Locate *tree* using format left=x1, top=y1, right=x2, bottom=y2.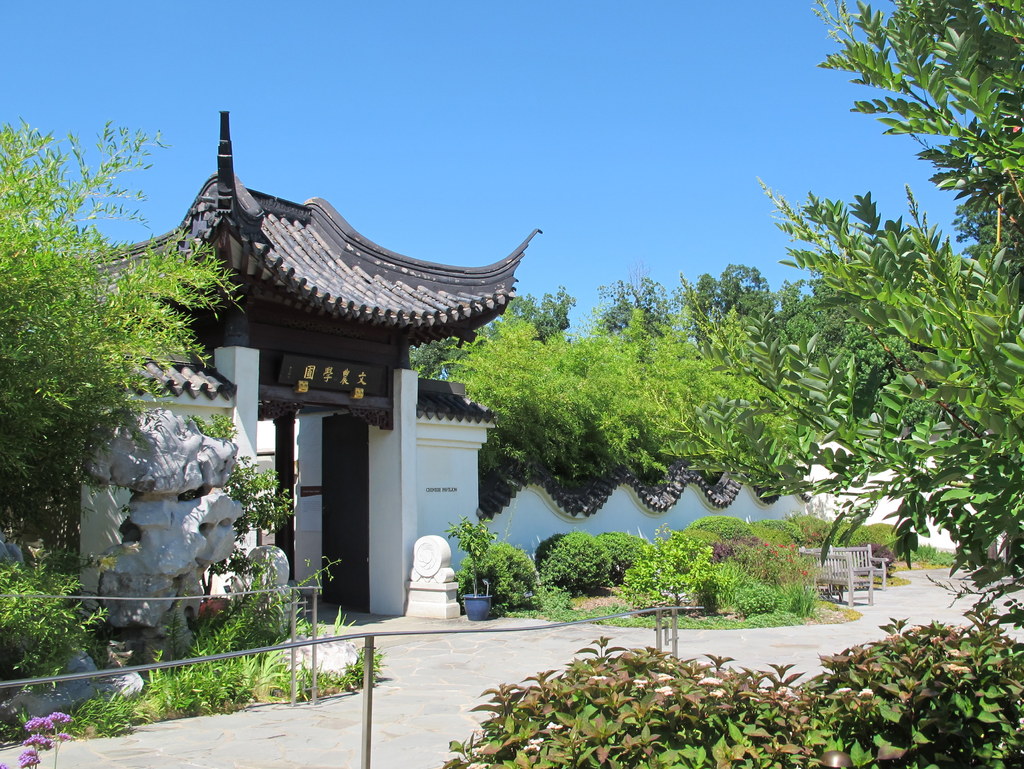
left=684, top=0, right=1023, bottom=625.
